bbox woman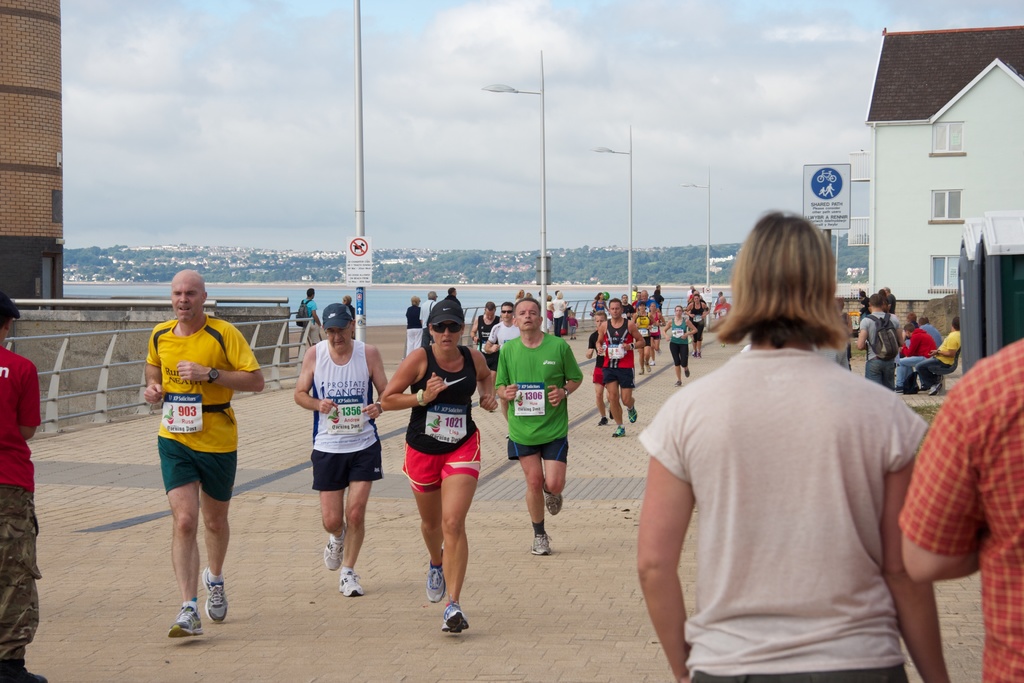
rect(545, 293, 554, 333)
